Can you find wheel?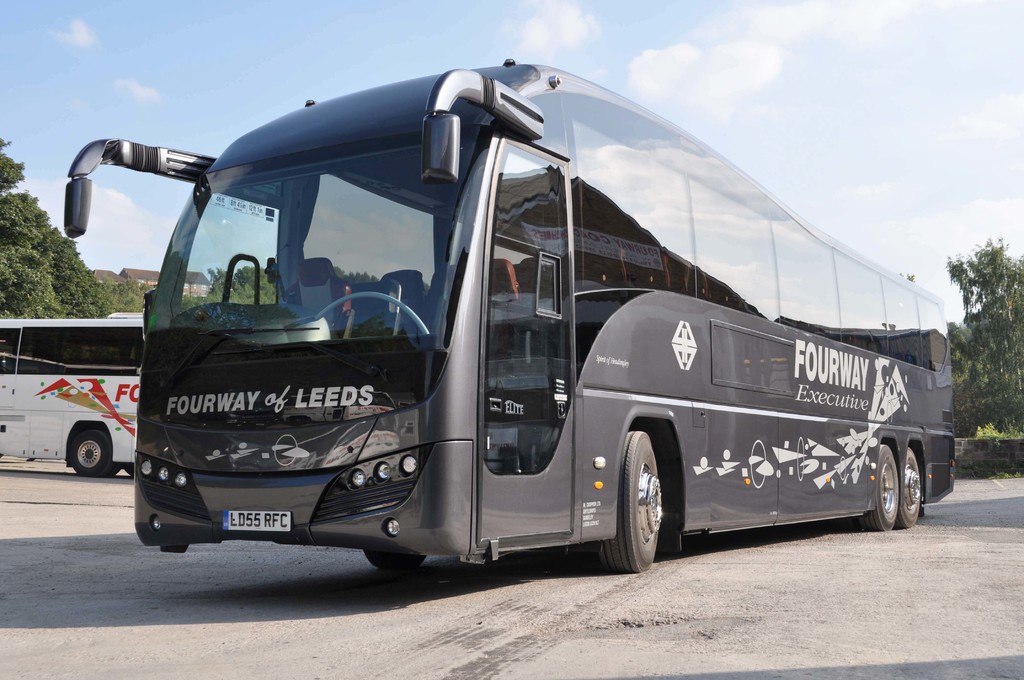
Yes, bounding box: [366, 549, 435, 574].
